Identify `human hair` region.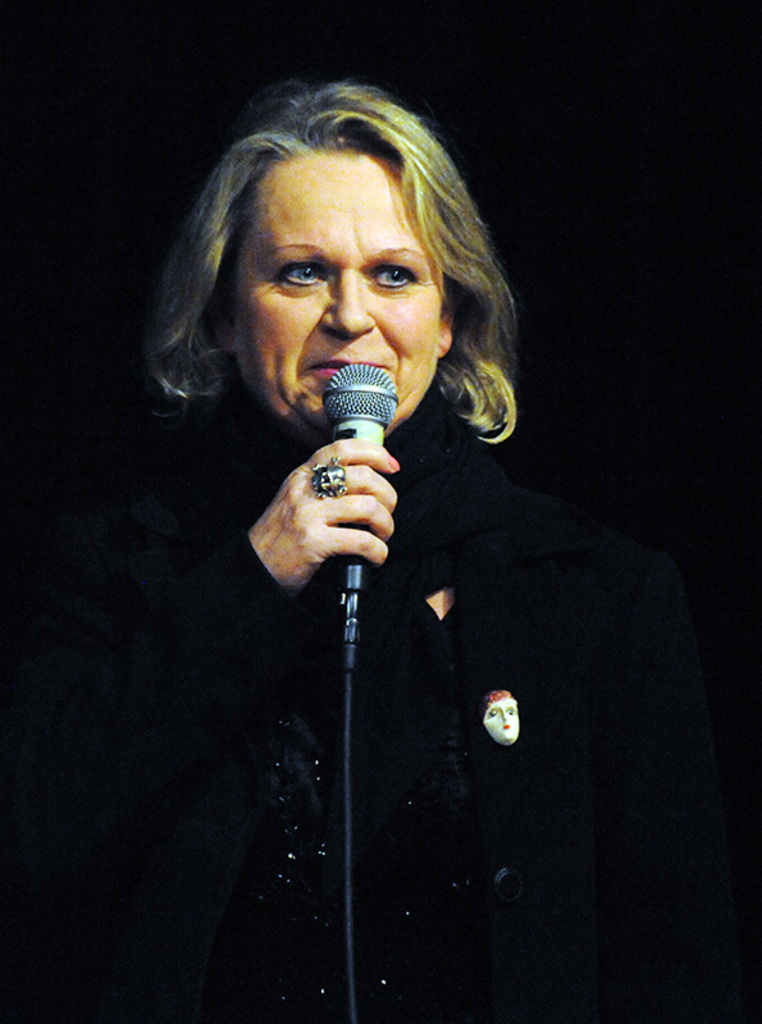
Region: [left=145, top=84, right=516, bottom=452].
